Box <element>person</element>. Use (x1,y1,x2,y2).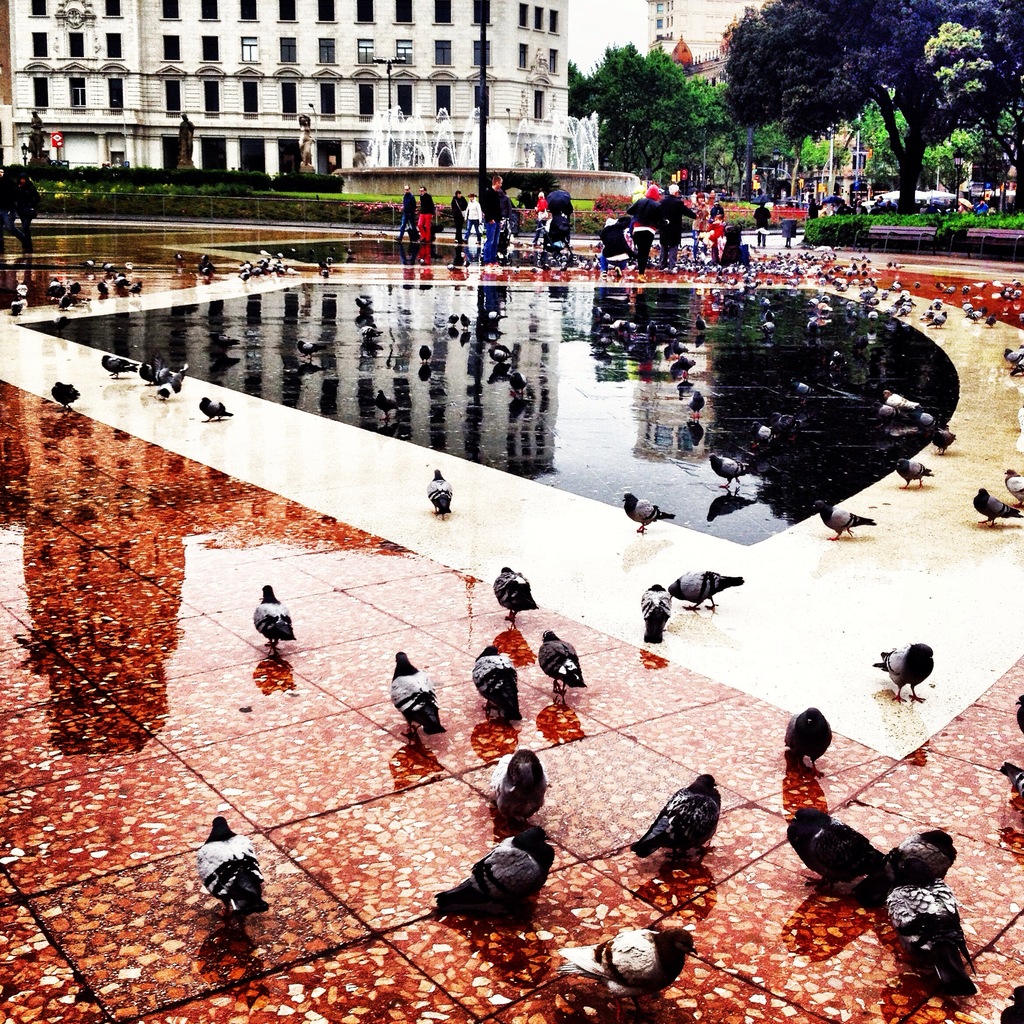
(412,177,438,250).
